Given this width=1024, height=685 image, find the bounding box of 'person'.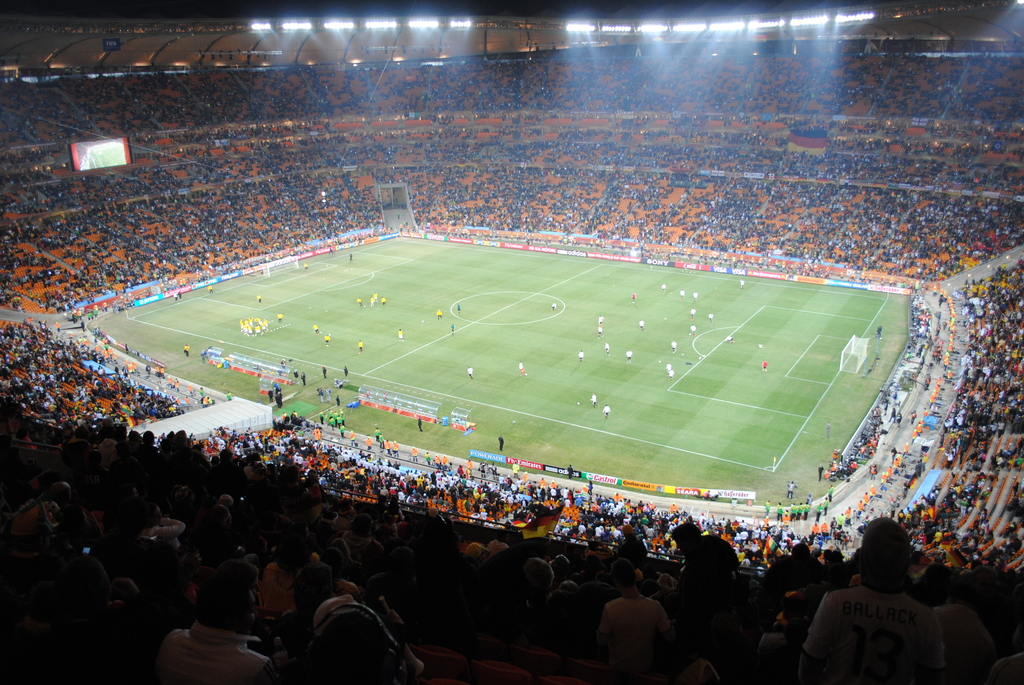
detection(552, 303, 557, 310).
